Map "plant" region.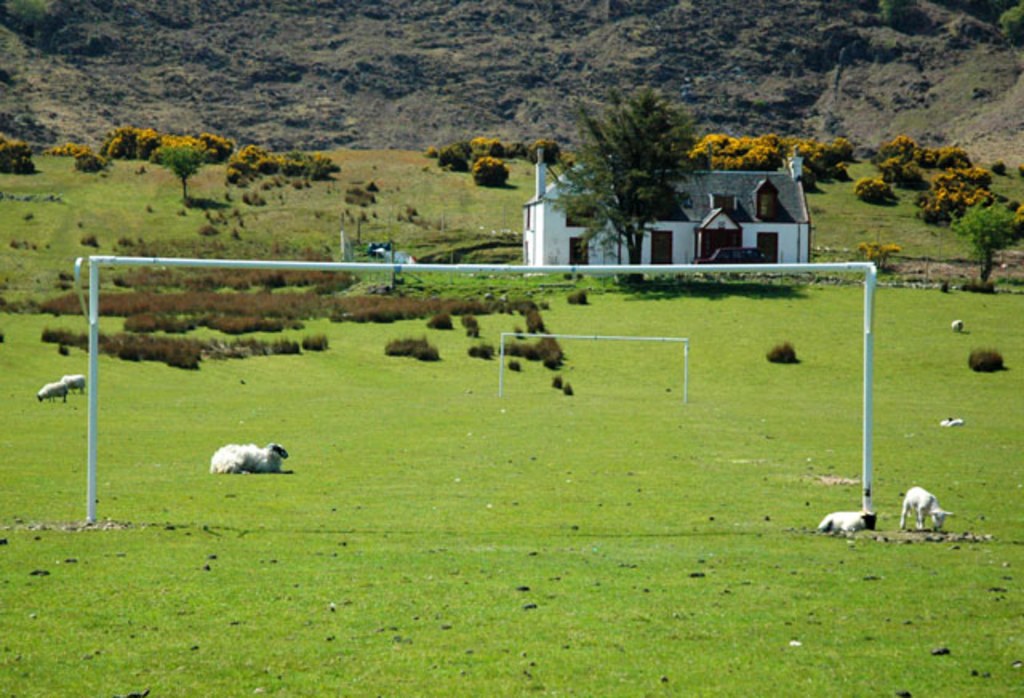
Mapped to locate(968, 351, 1005, 375).
